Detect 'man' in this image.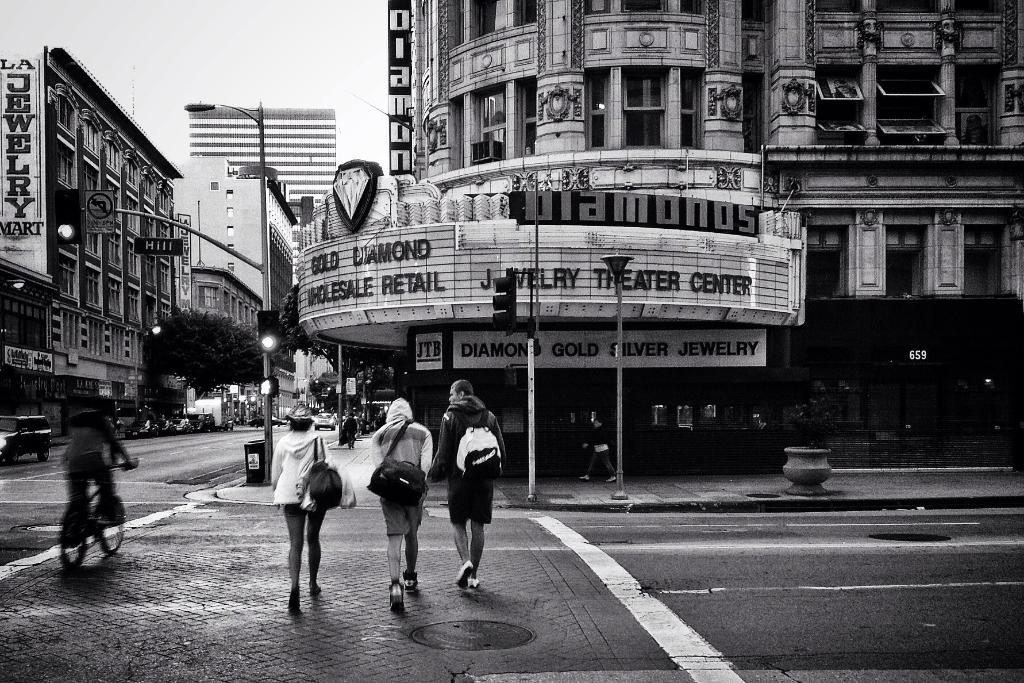
Detection: box=[577, 407, 616, 484].
